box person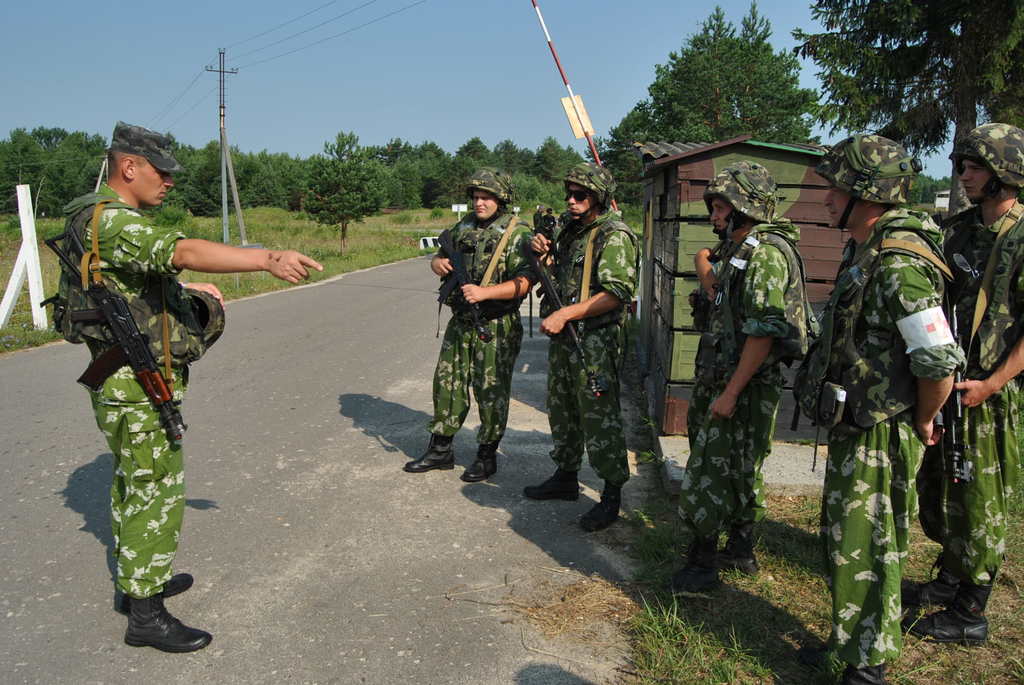
514:156:644:539
